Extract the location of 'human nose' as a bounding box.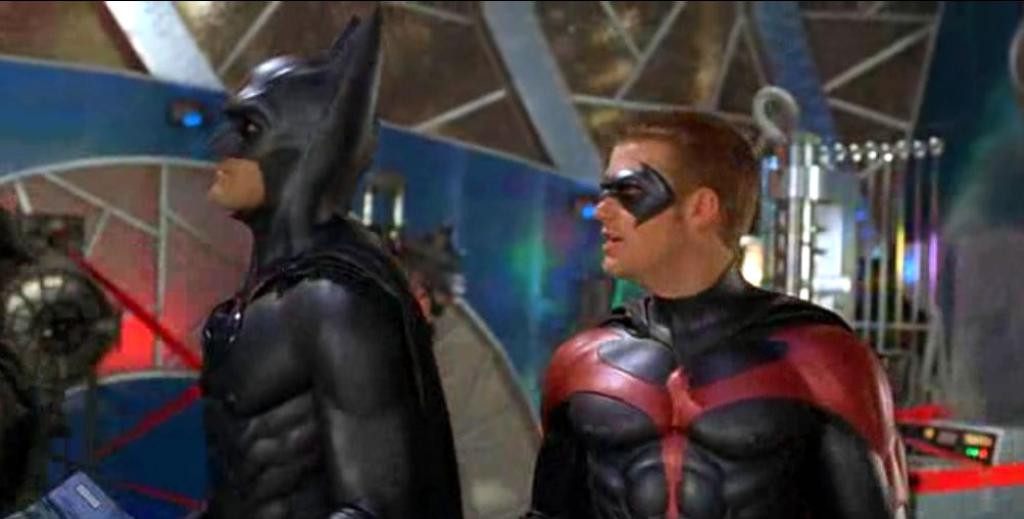
BBox(593, 196, 613, 223).
